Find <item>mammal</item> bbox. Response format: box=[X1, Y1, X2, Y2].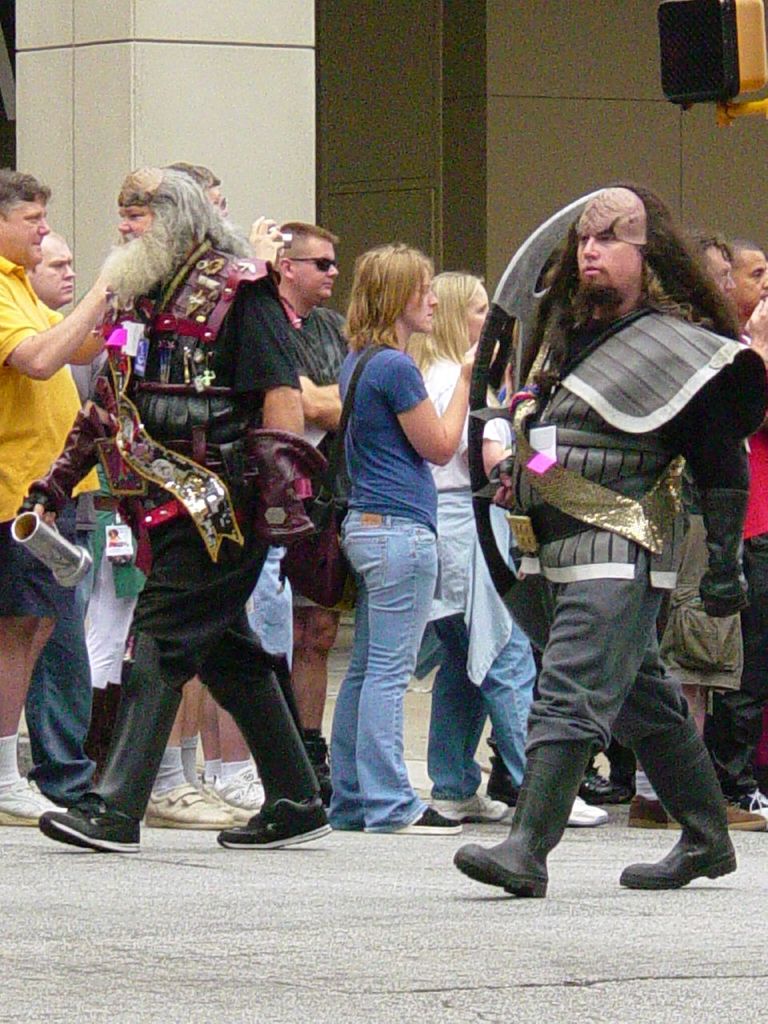
box=[0, 163, 161, 828].
